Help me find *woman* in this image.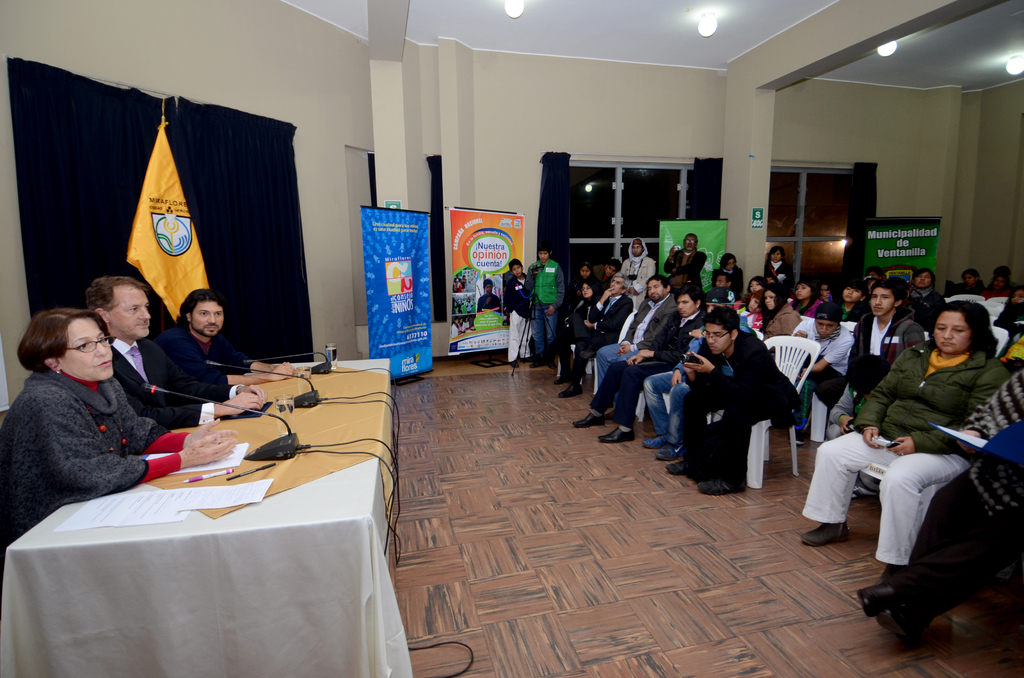
Found it: 797,300,1011,582.
